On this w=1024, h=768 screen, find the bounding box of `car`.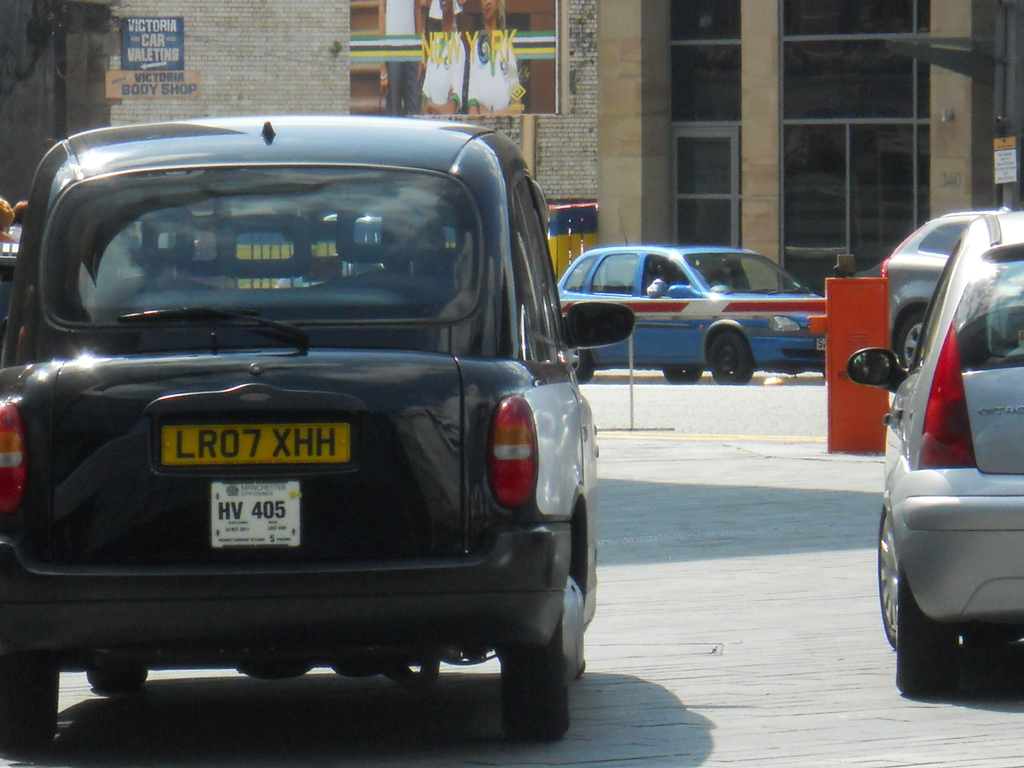
Bounding box: bbox=[0, 113, 599, 746].
